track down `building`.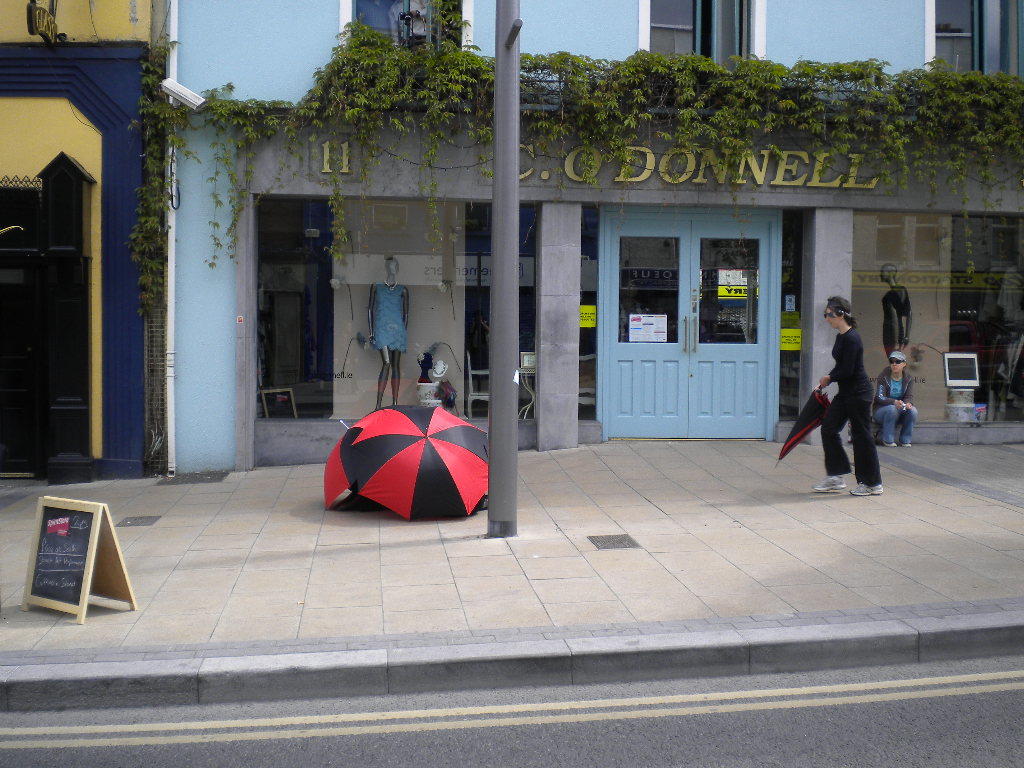
Tracked to bbox(0, 0, 161, 470).
